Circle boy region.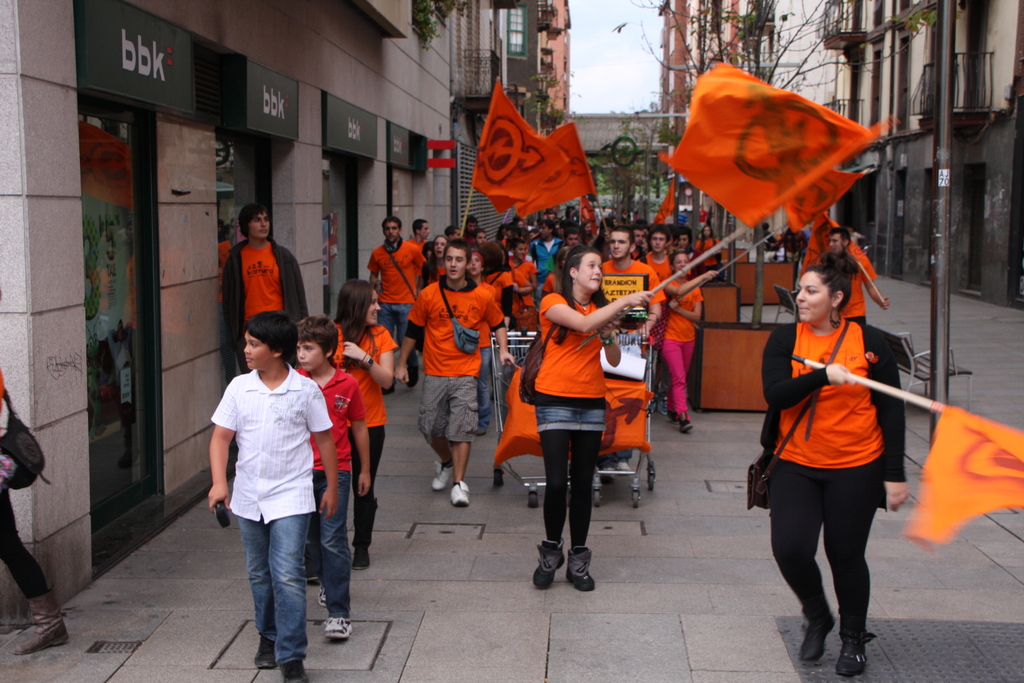
Region: (203, 309, 345, 664).
